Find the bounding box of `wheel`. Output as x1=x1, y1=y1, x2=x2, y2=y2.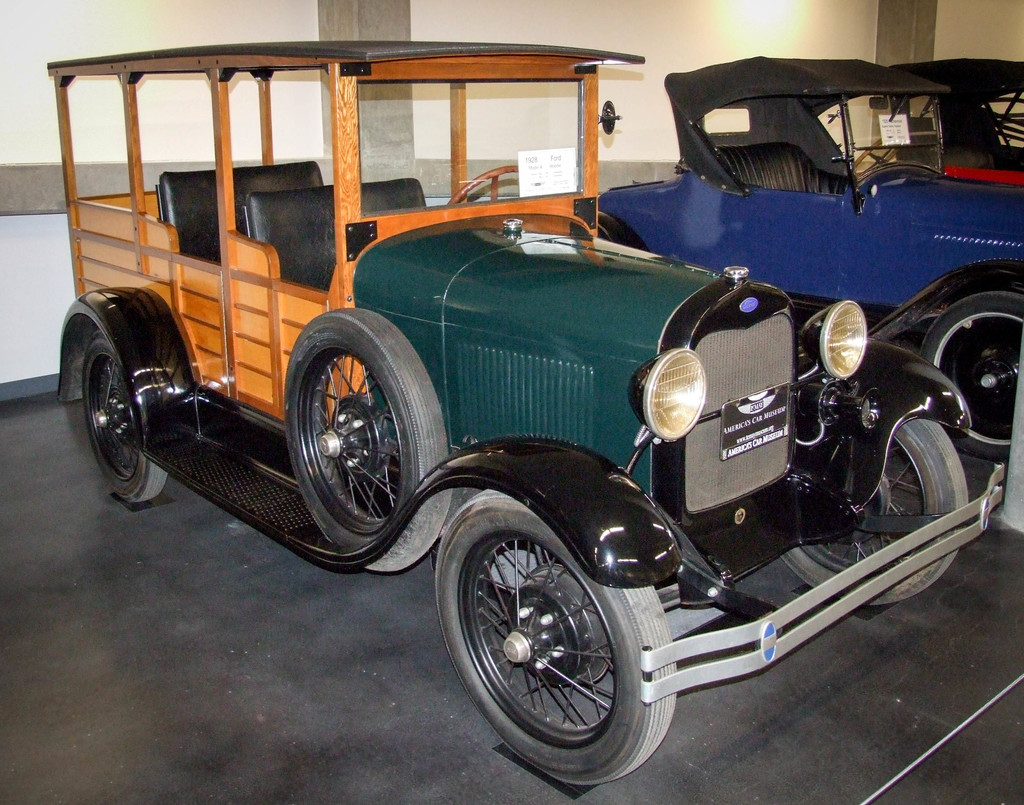
x1=83, y1=333, x2=167, y2=502.
